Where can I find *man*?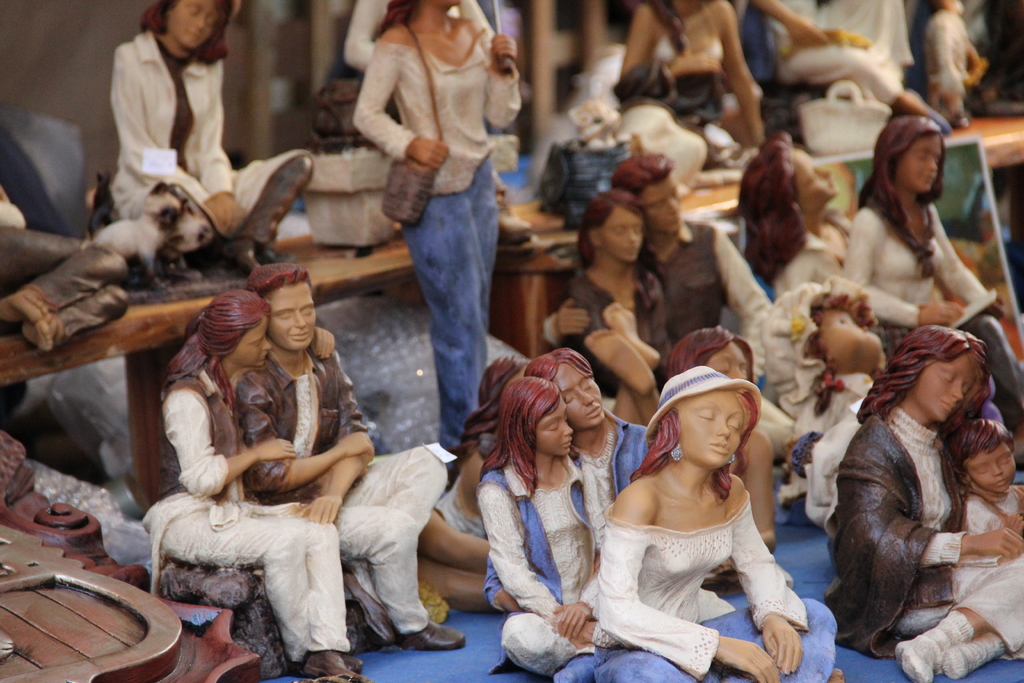
You can find it at 484,345,649,677.
